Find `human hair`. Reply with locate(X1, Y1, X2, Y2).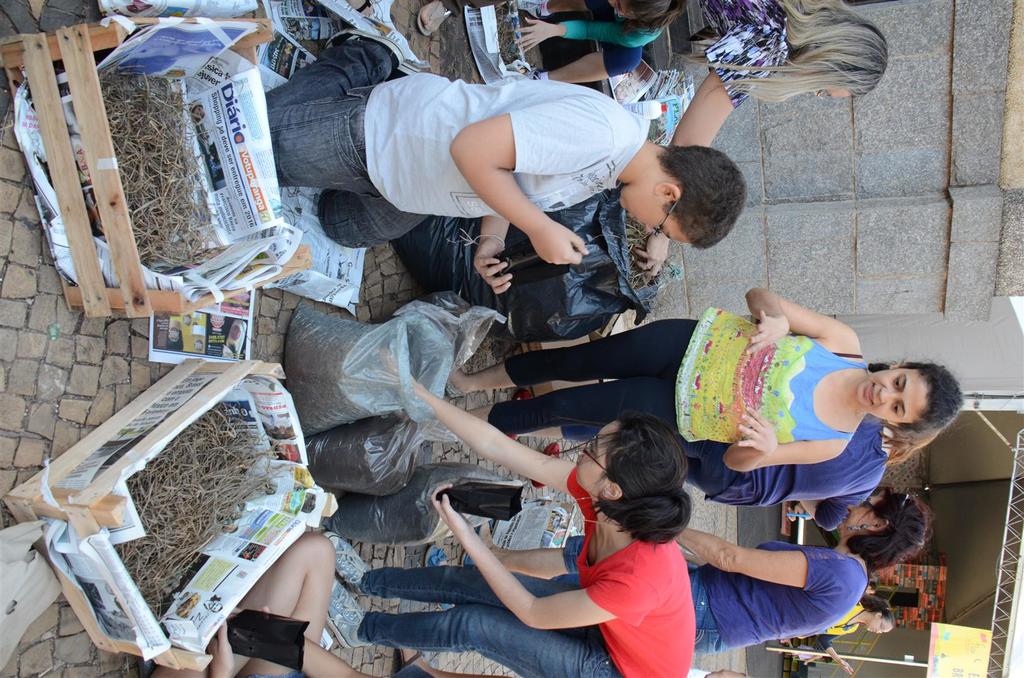
locate(659, 146, 745, 249).
